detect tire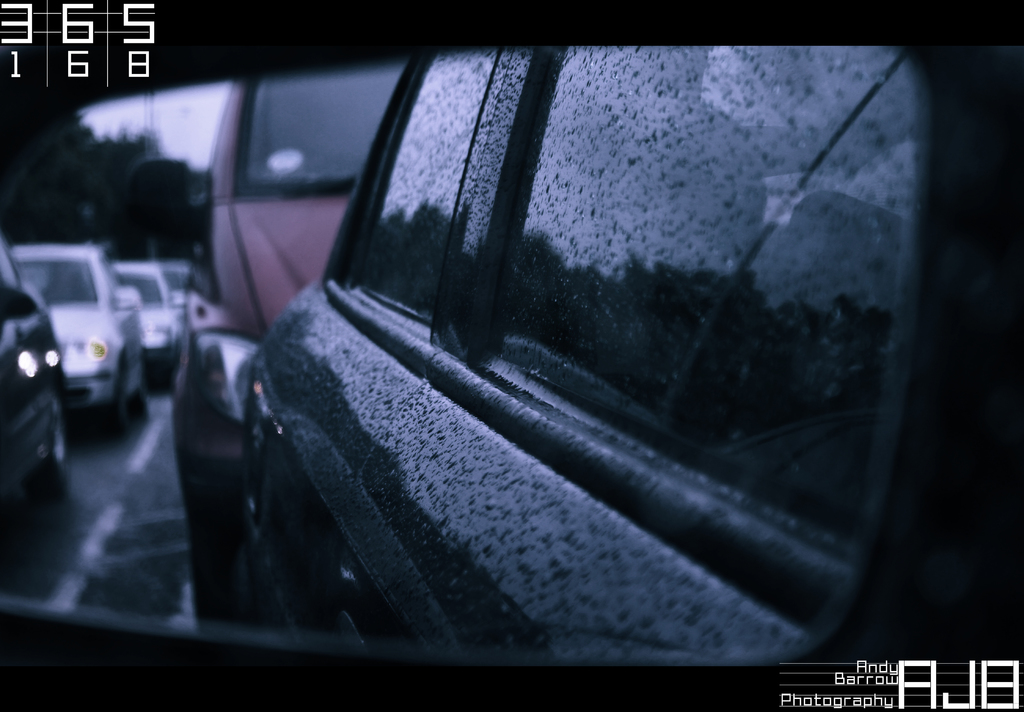
<bbox>92, 405, 119, 439</bbox>
